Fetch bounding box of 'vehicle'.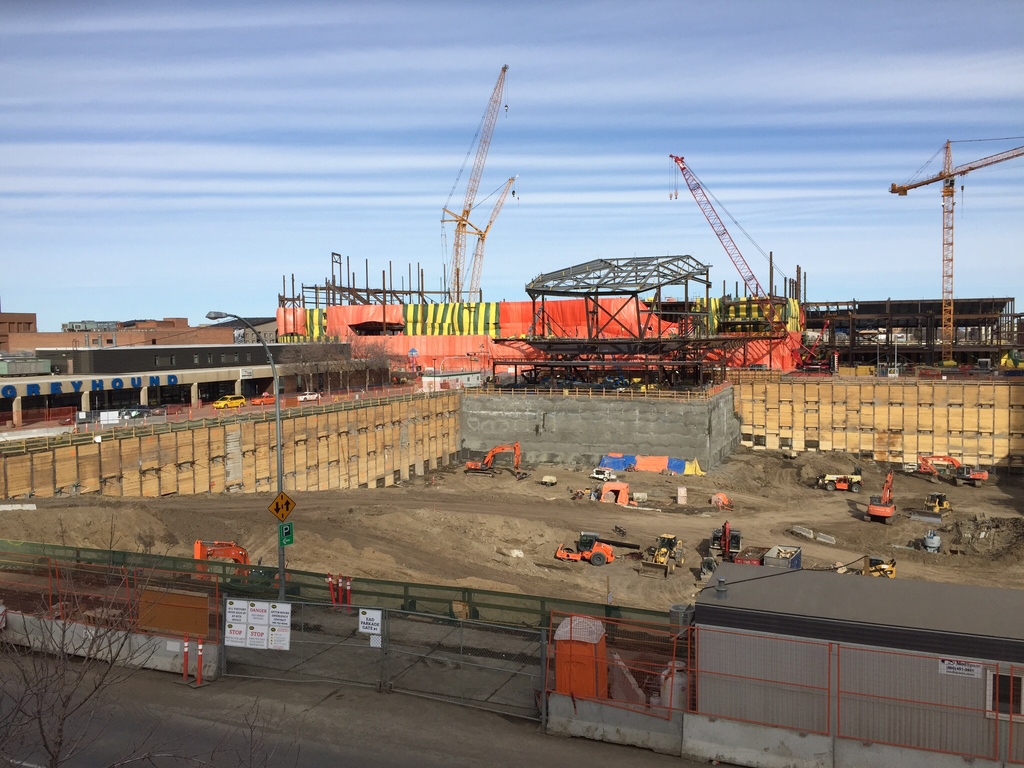
Bbox: box=[915, 454, 989, 486].
